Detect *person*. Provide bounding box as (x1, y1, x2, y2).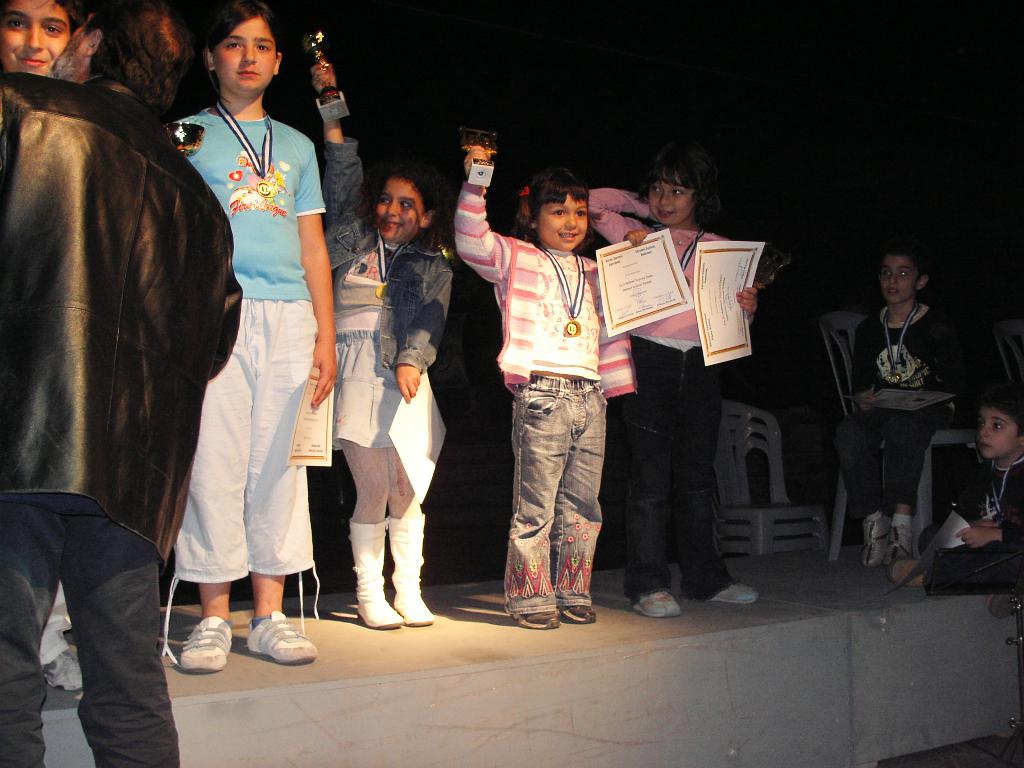
(166, 0, 336, 675).
